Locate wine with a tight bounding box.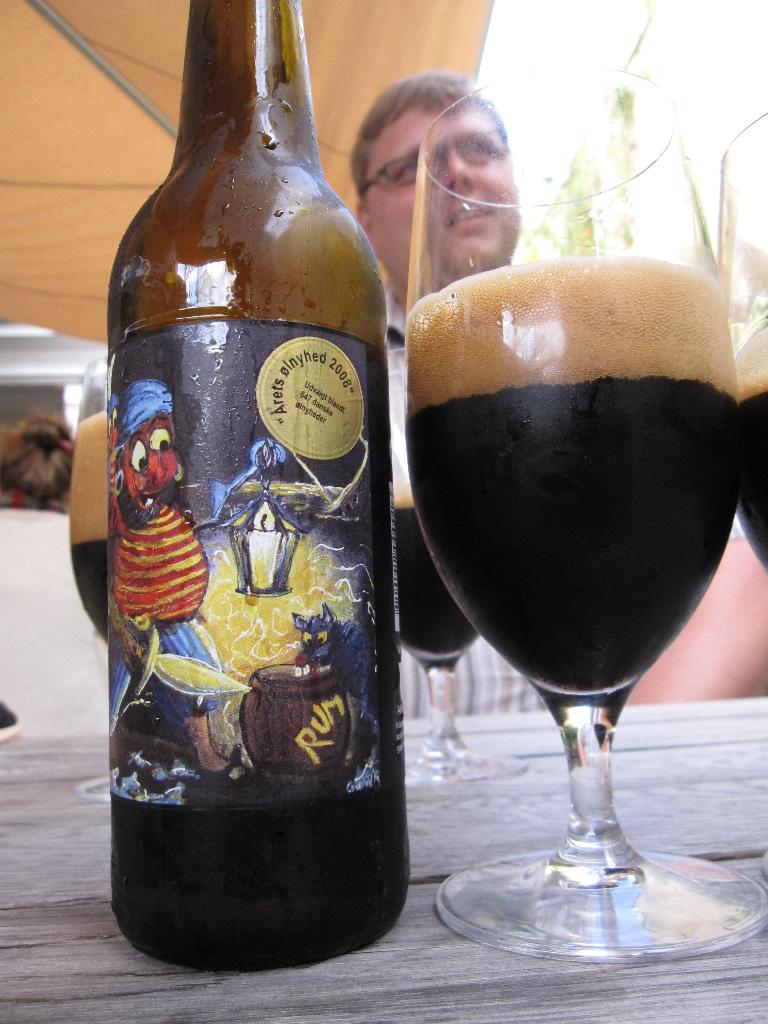
[left=392, top=494, right=479, bottom=675].
